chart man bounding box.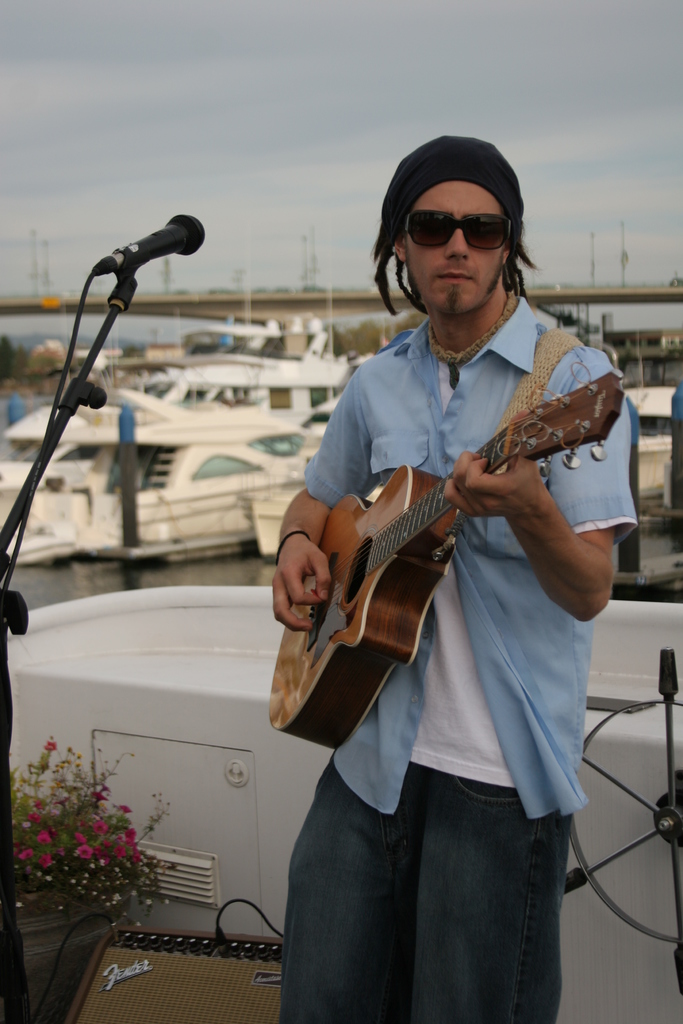
Charted: [267, 134, 643, 1023].
